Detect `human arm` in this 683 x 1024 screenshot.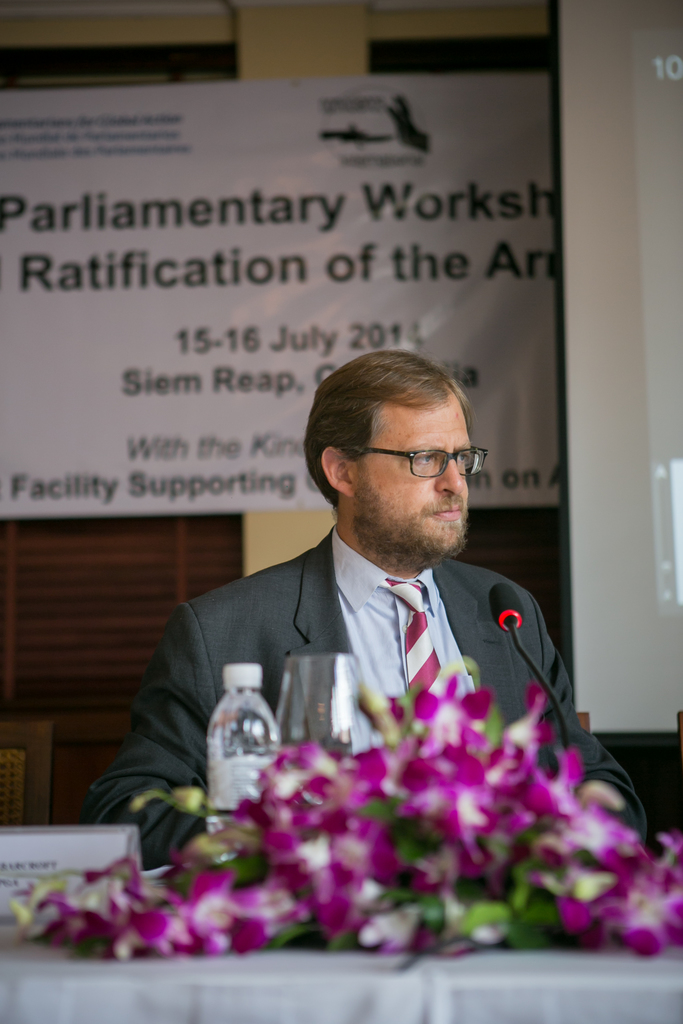
Detection: 535/628/642/854.
